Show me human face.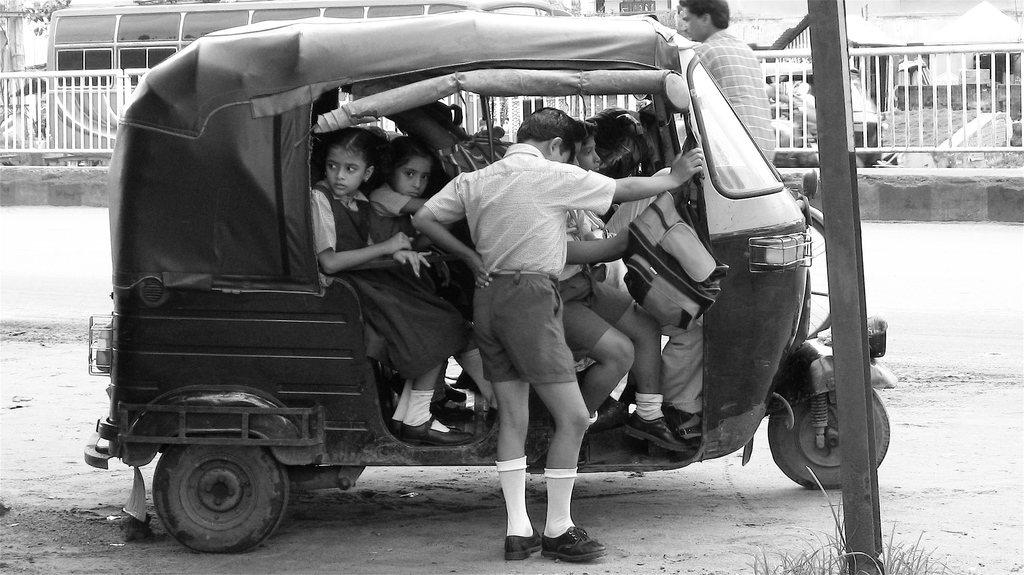
human face is here: box(678, 8, 705, 41).
